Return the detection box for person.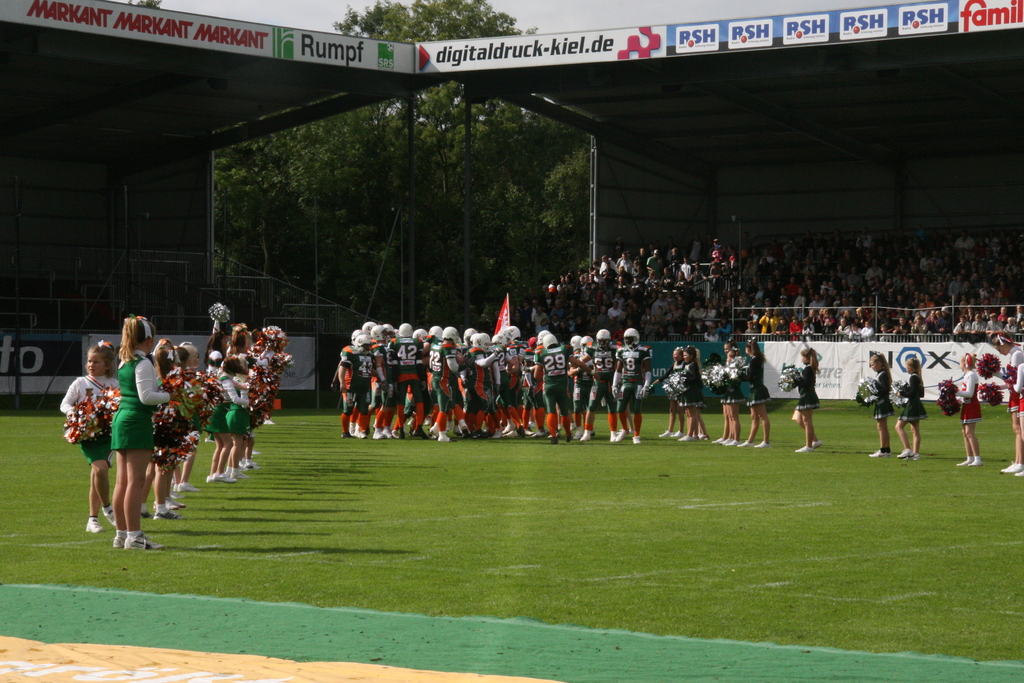
948, 352, 981, 467.
